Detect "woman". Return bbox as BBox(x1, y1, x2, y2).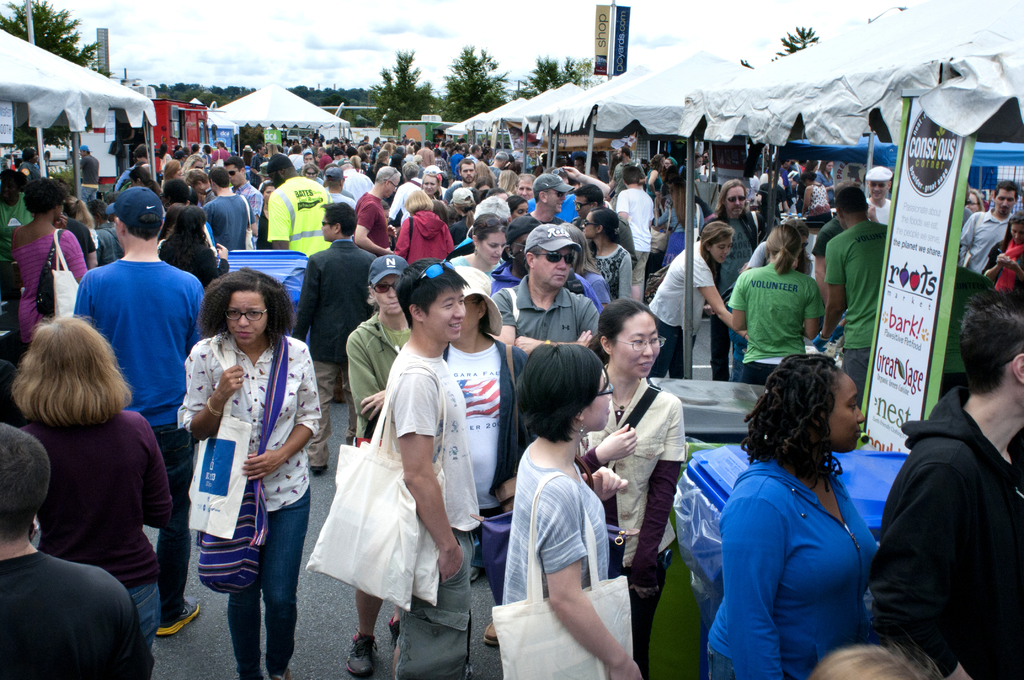
BBox(157, 200, 236, 289).
